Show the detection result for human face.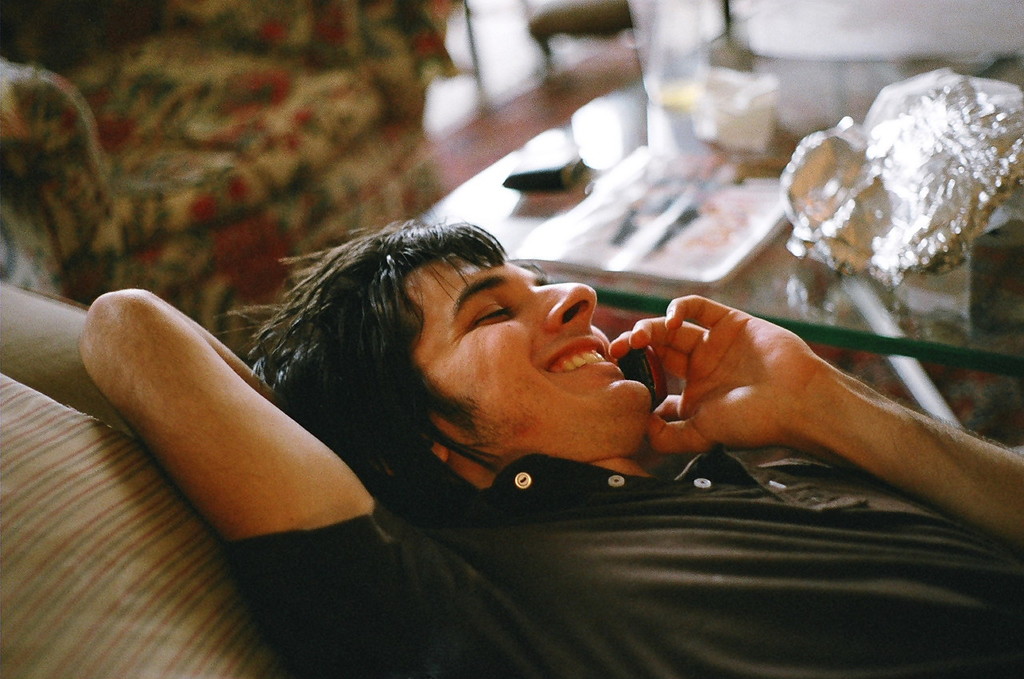
[left=432, top=250, right=653, bottom=461].
